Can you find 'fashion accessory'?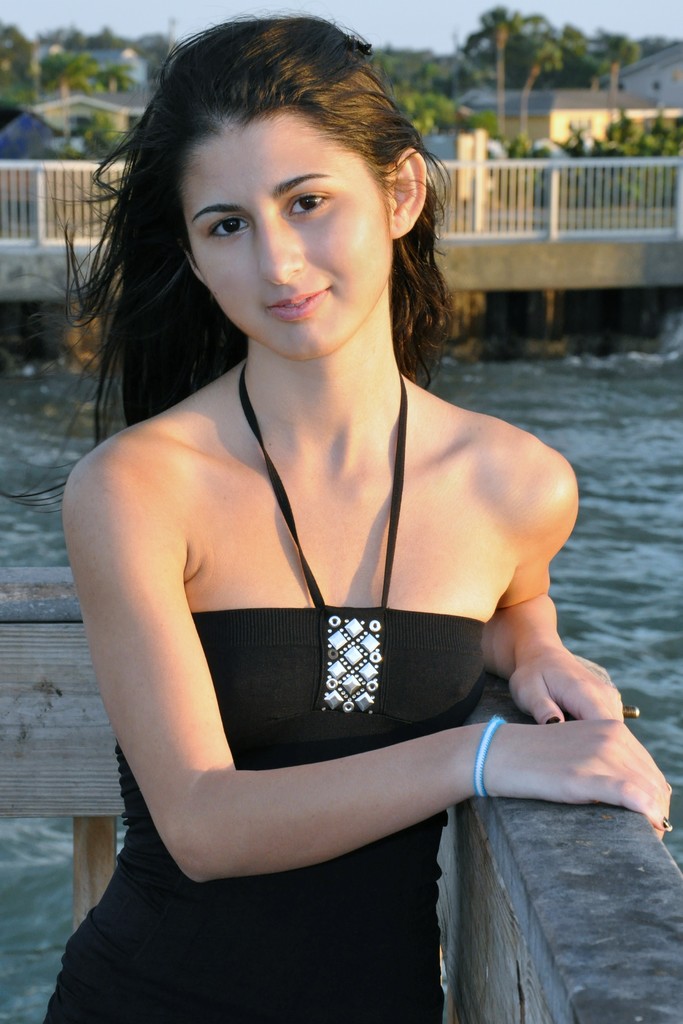
Yes, bounding box: x1=473, y1=715, x2=507, y2=806.
